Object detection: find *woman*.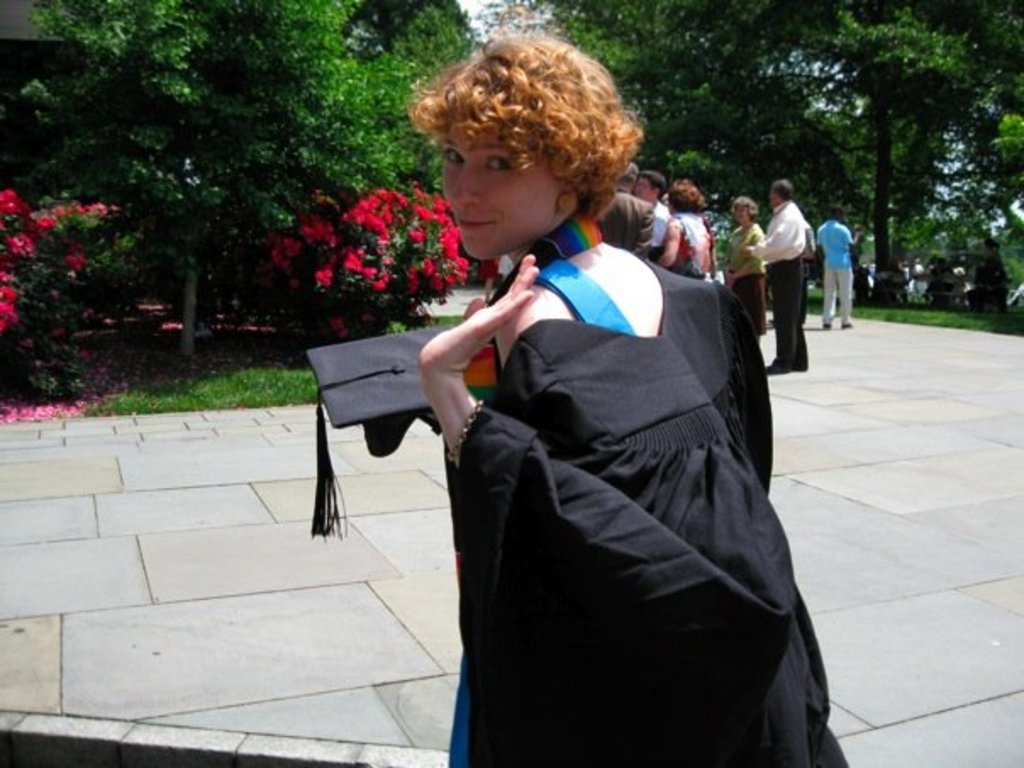
bbox(724, 195, 766, 344).
